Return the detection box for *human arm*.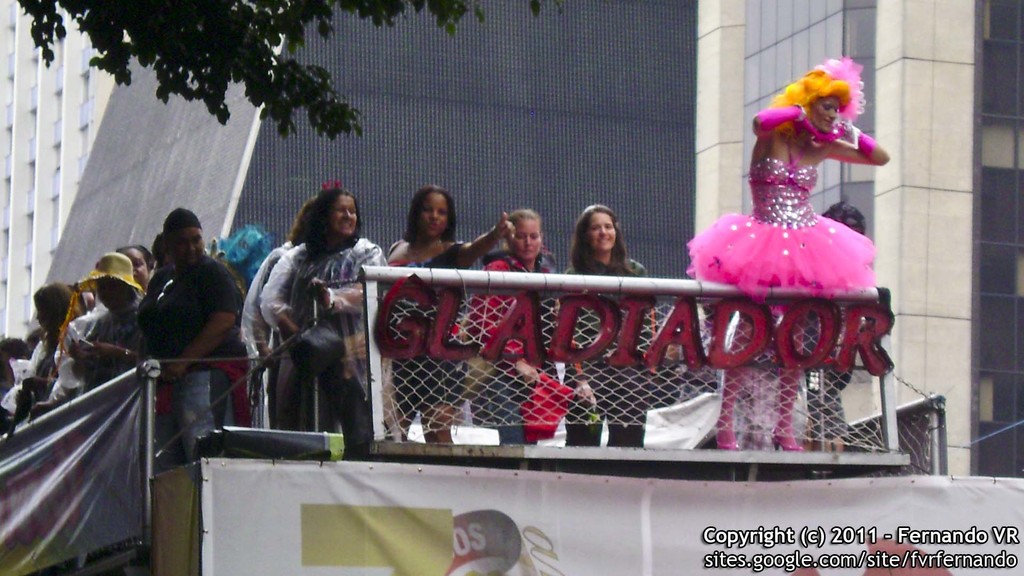
x1=89, y1=339, x2=147, y2=370.
